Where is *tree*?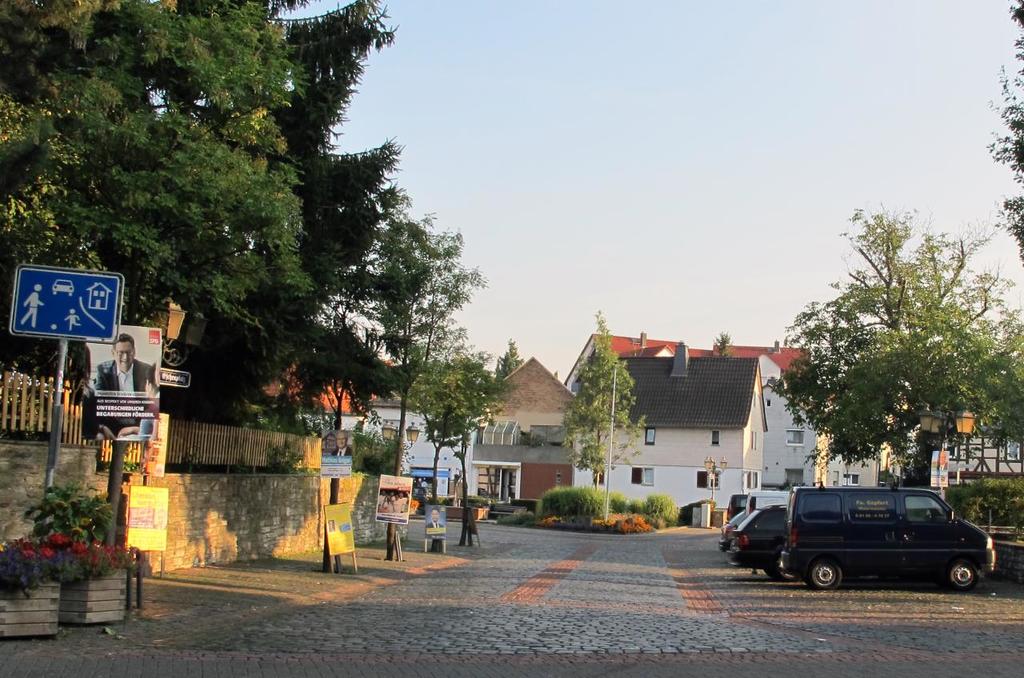
detection(290, 322, 406, 438).
